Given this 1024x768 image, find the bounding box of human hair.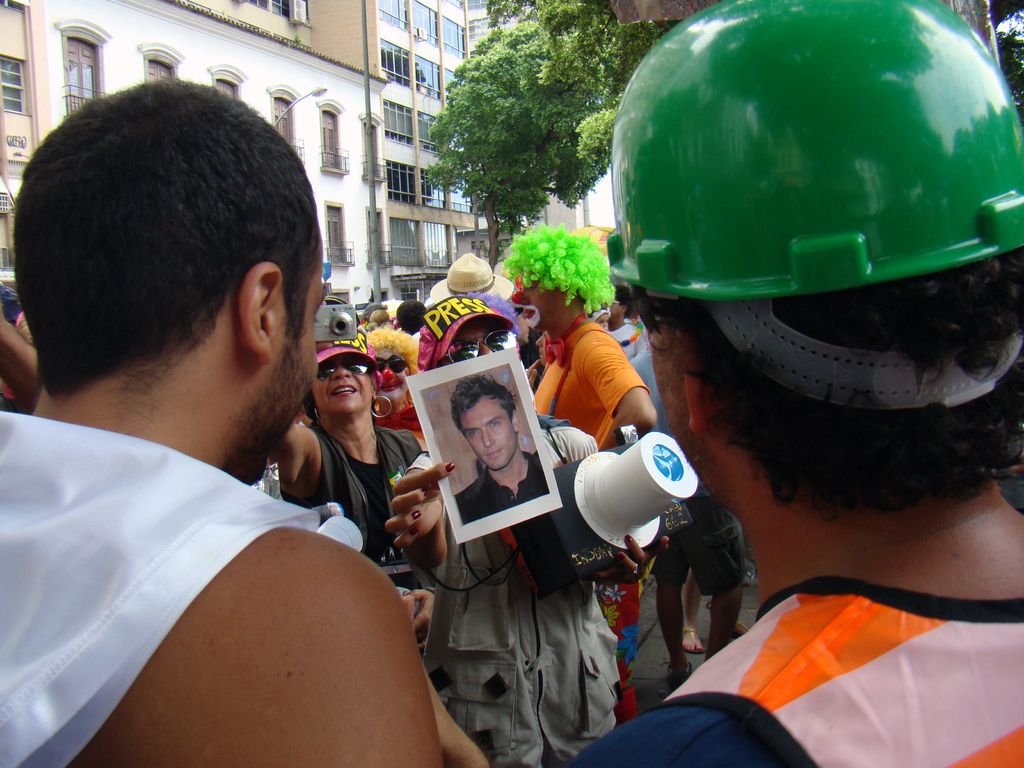
locate(449, 375, 513, 430).
